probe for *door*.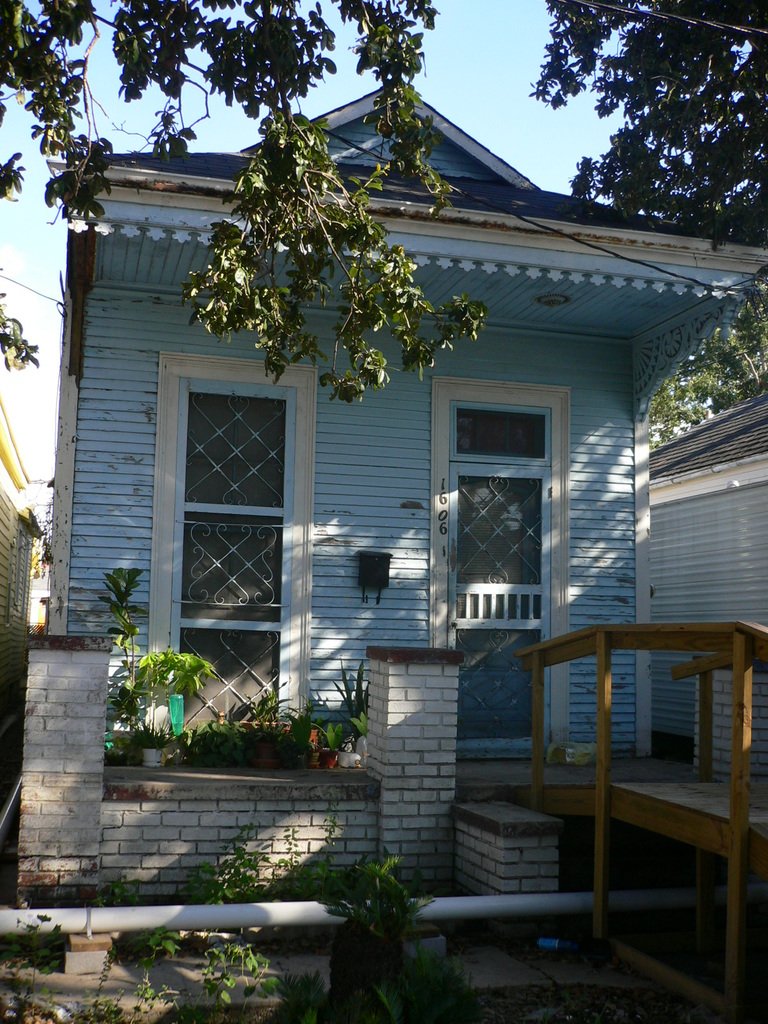
Probe result: pyautogui.locateOnScreen(448, 462, 553, 758).
